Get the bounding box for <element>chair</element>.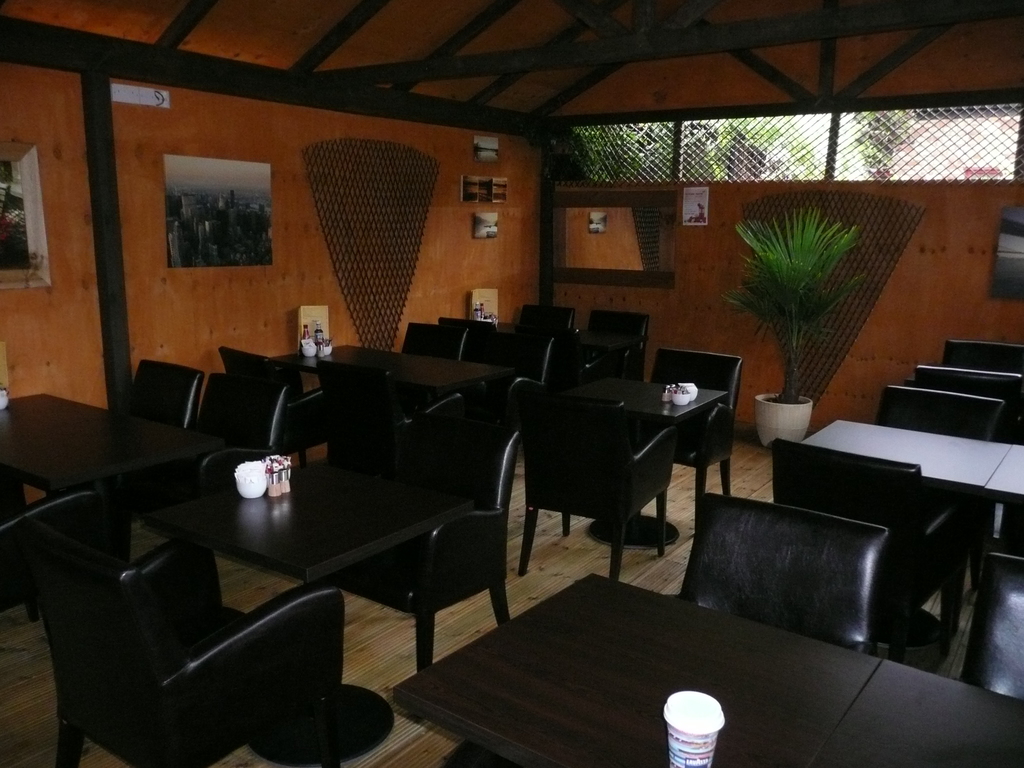
[5, 524, 350, 767].
